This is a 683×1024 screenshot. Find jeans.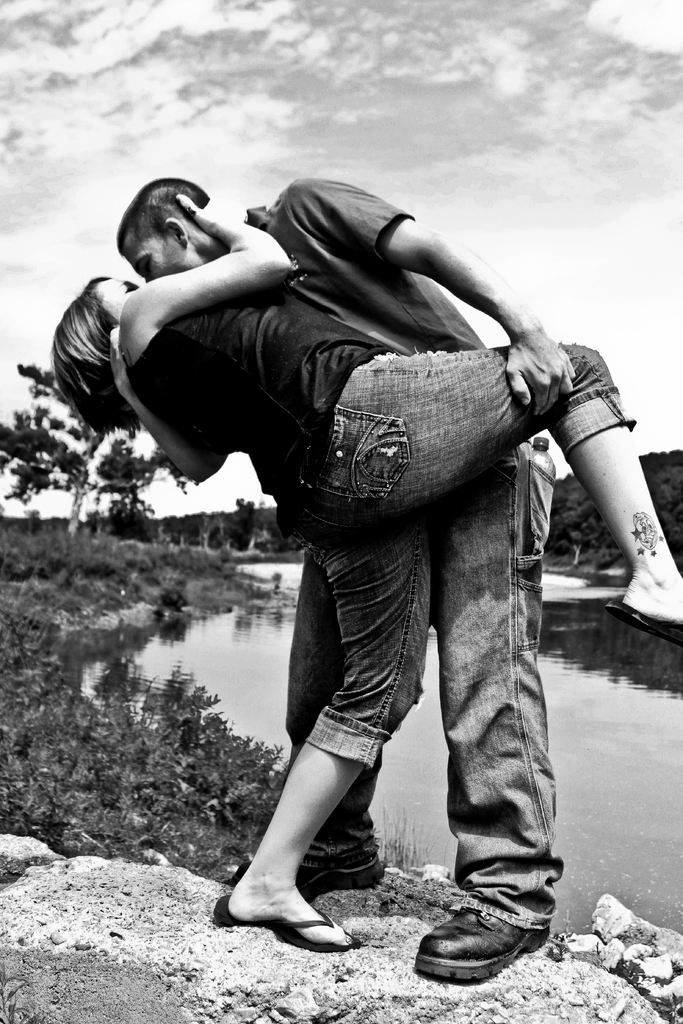
Bounding box: (284,443,567,930).
